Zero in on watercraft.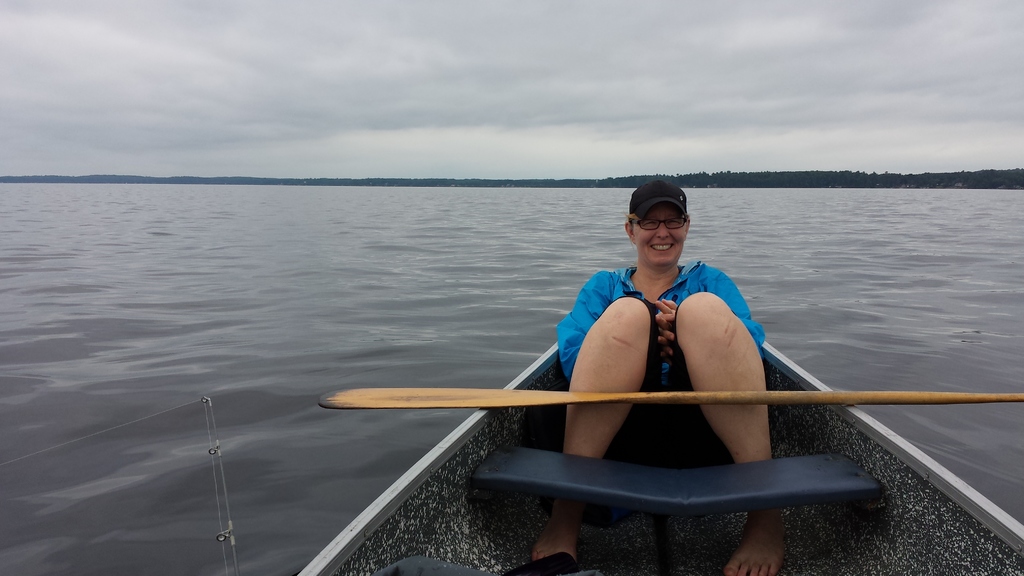
Zeroed in: select_region(300, 342, 1023, 575).
